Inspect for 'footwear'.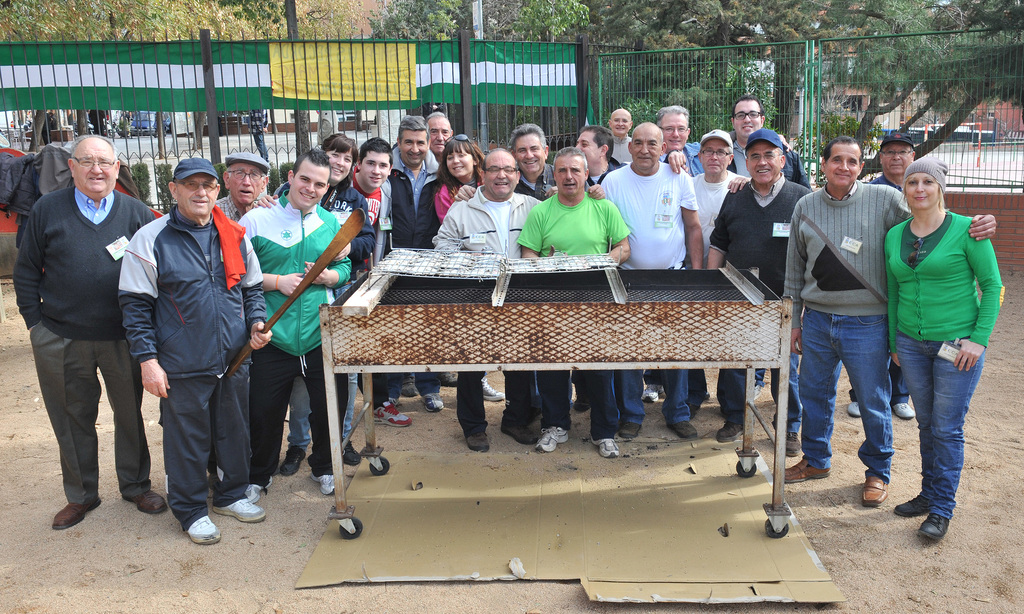
Inspection: {"x1": 52, "y1": 501, "x2": 100, "y2": 530}.
